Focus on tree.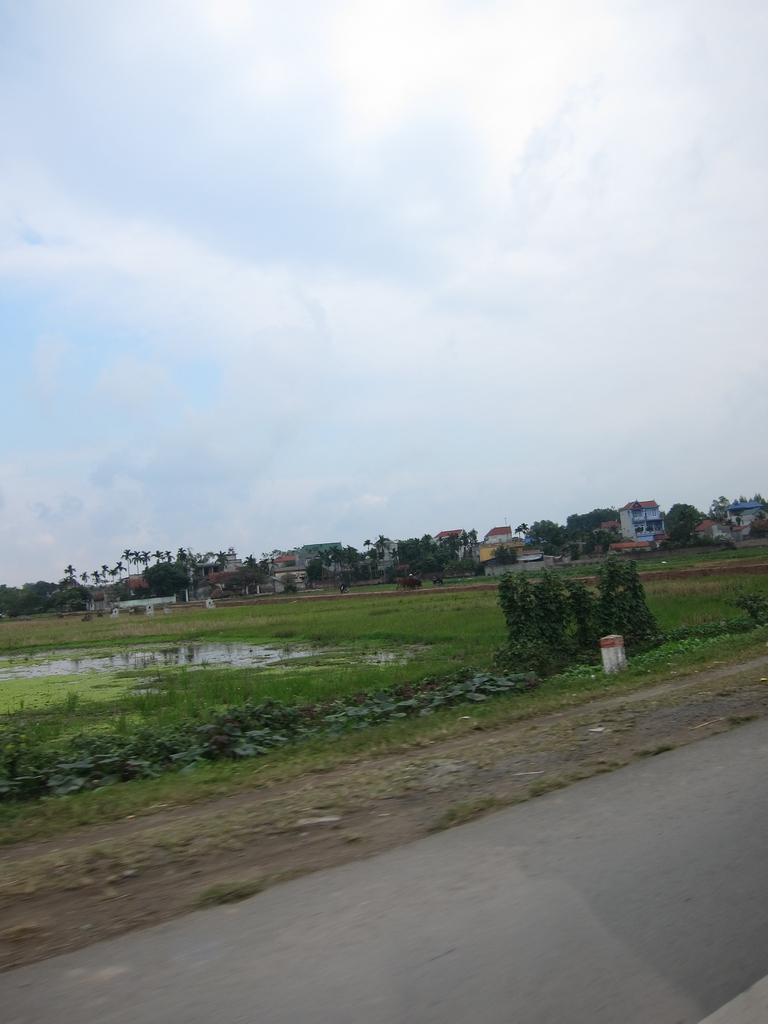
Focused at select_region(662, 500, 703, 540).
